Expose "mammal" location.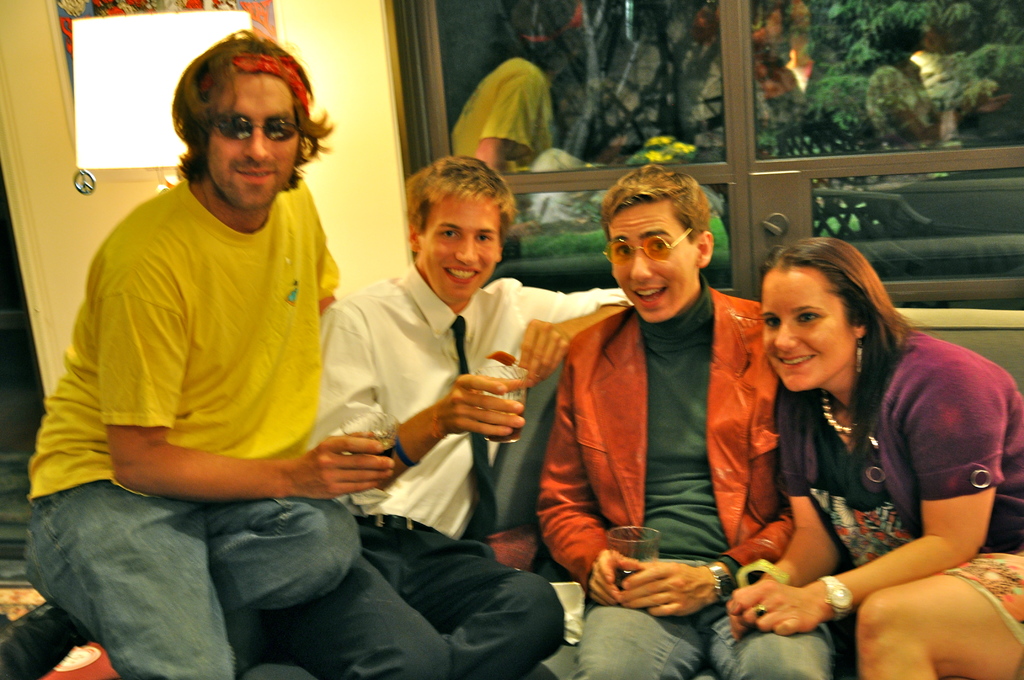
Exposed at <bbox>727, 238, 1023, 679</bbox>.
